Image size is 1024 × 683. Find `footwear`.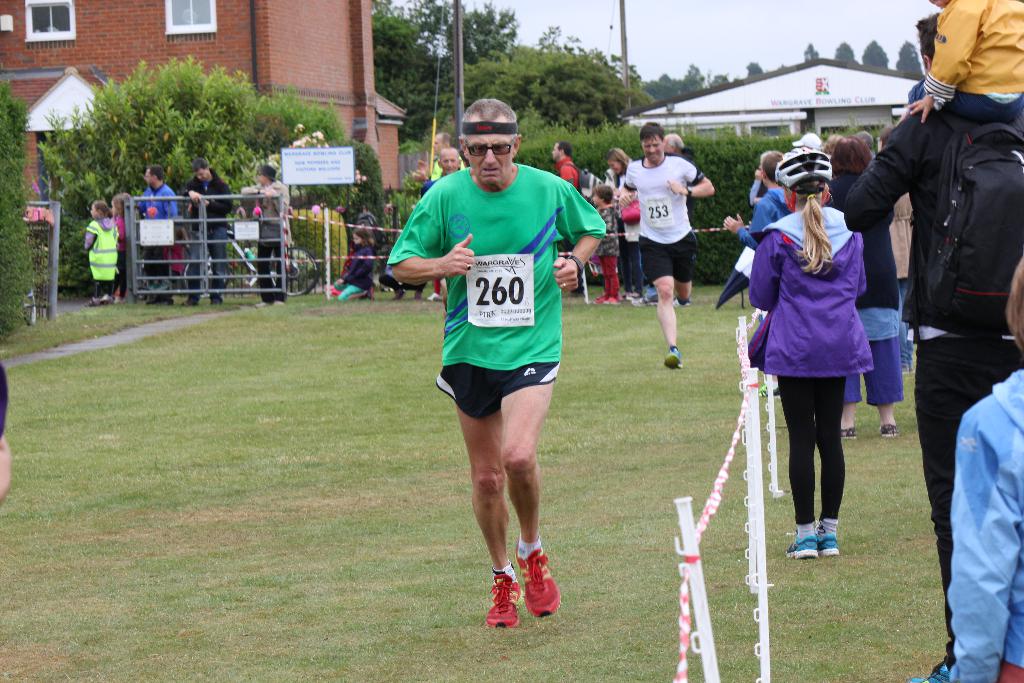
Rect(633, 294, 658, 308).
